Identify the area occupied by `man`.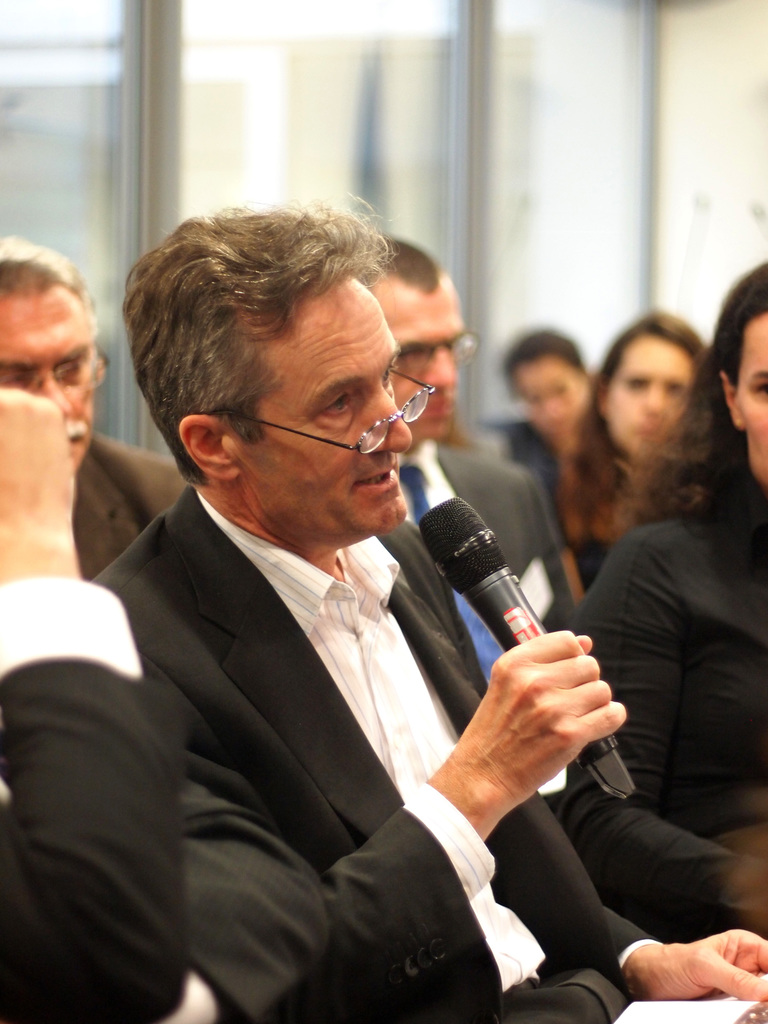
Area: (x1=0, y1=233, x2=184, y2=583).
